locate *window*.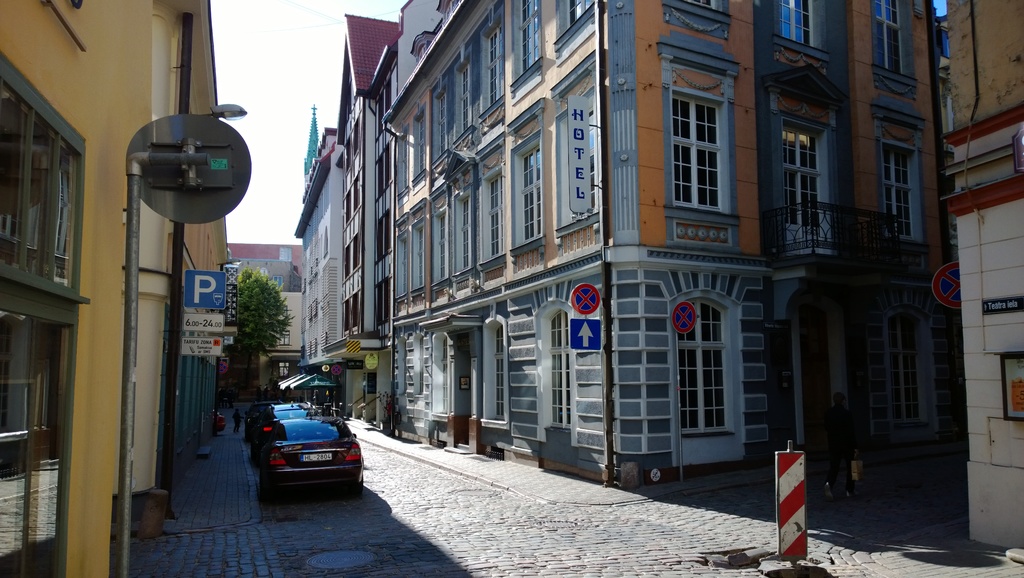
Bounding box: [883,303,931,436].
